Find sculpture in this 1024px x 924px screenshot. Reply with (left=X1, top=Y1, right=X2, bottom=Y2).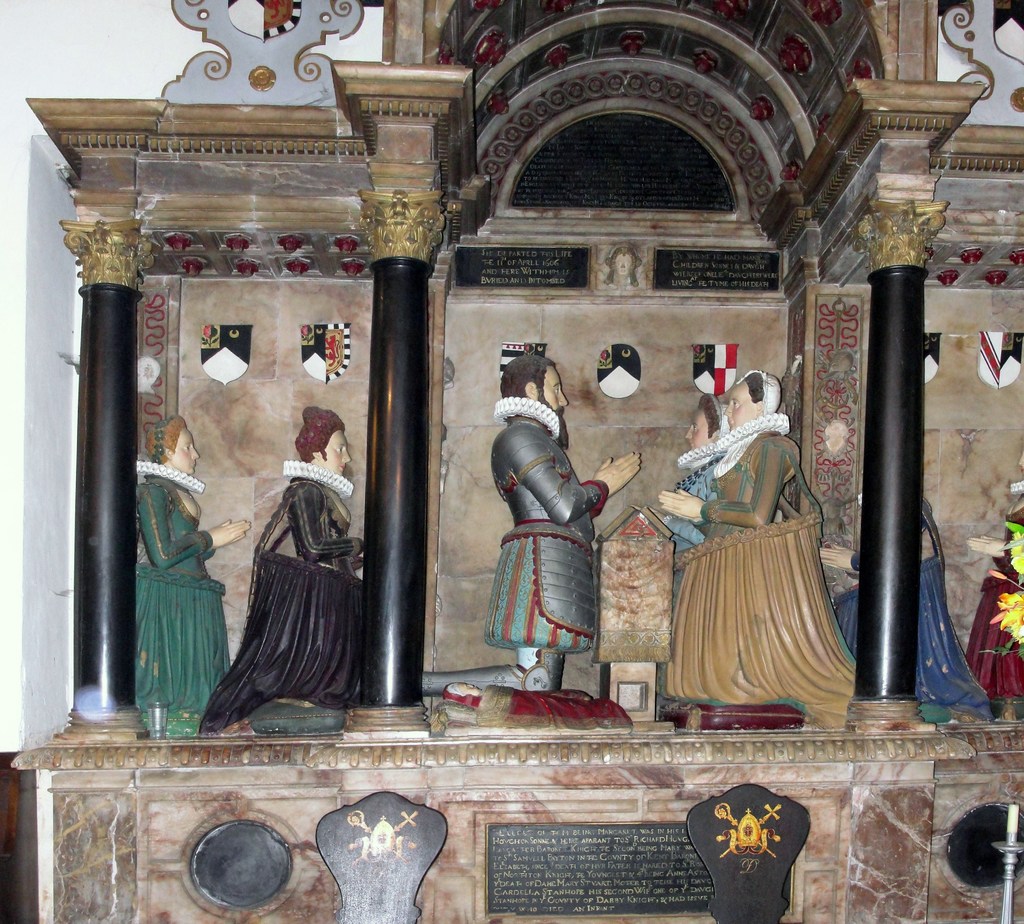
(left=491, top=366, right=630, bottom=703).
